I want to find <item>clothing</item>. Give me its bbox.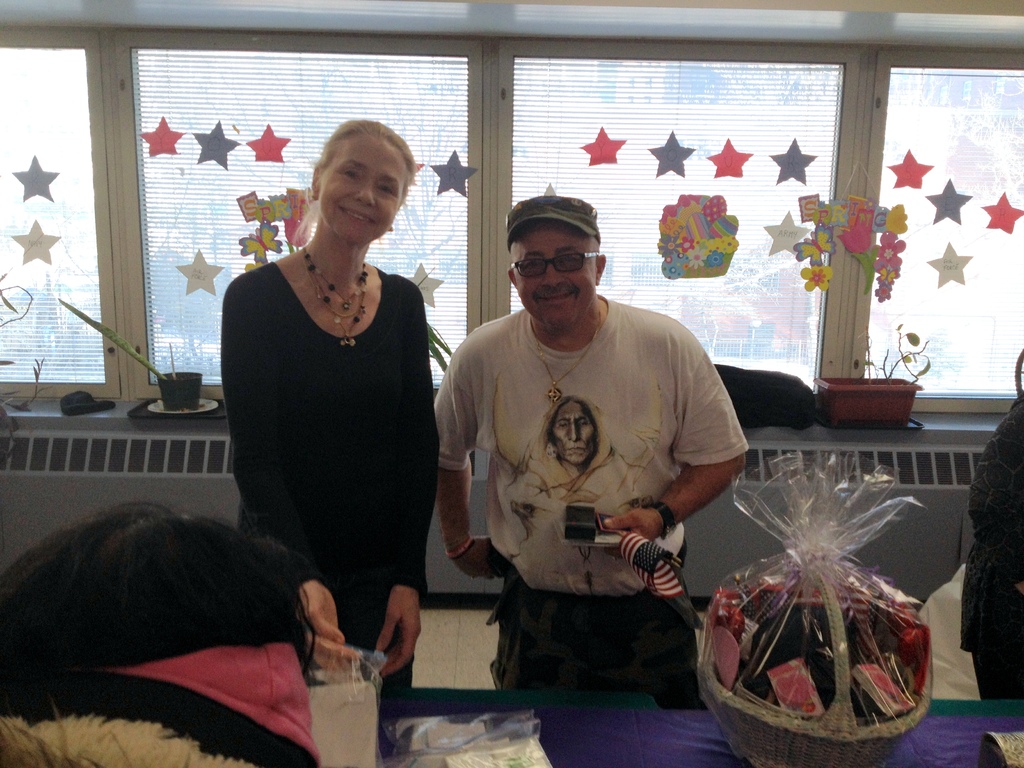
rect(444, 291, 752, 692).
